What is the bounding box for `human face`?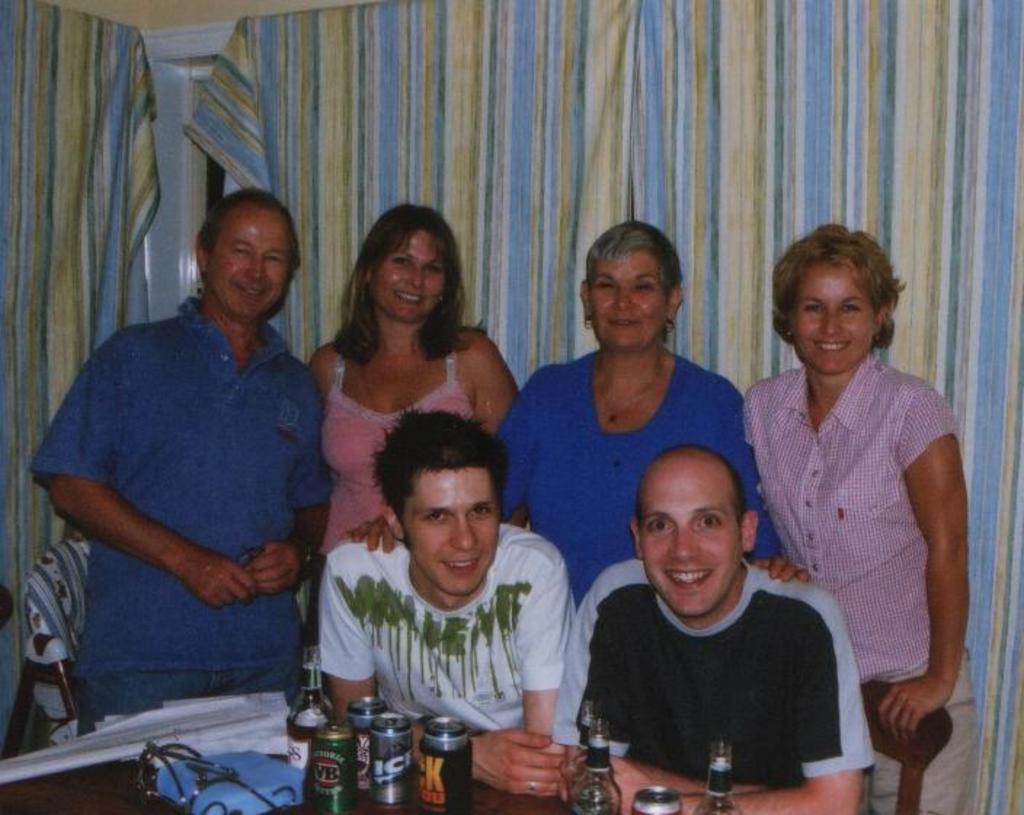
pyautogui.locateOnScreen(639, 461, 745, 619).
